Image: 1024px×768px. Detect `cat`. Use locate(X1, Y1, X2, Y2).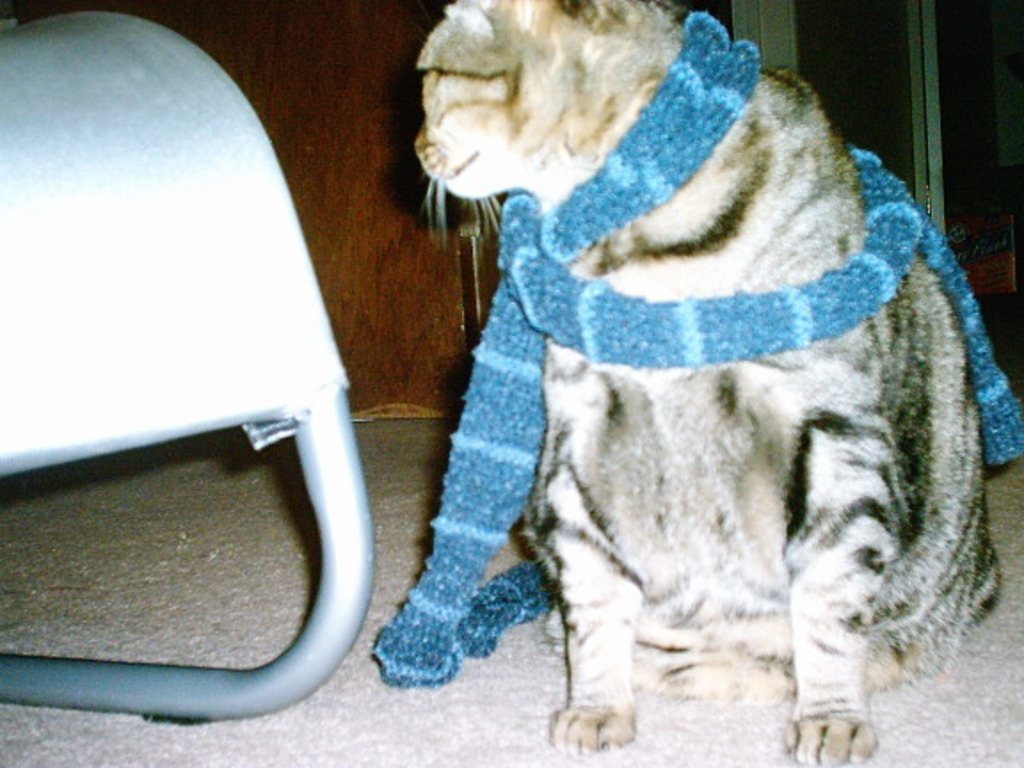
locate(411, 0, 1004, 766).
